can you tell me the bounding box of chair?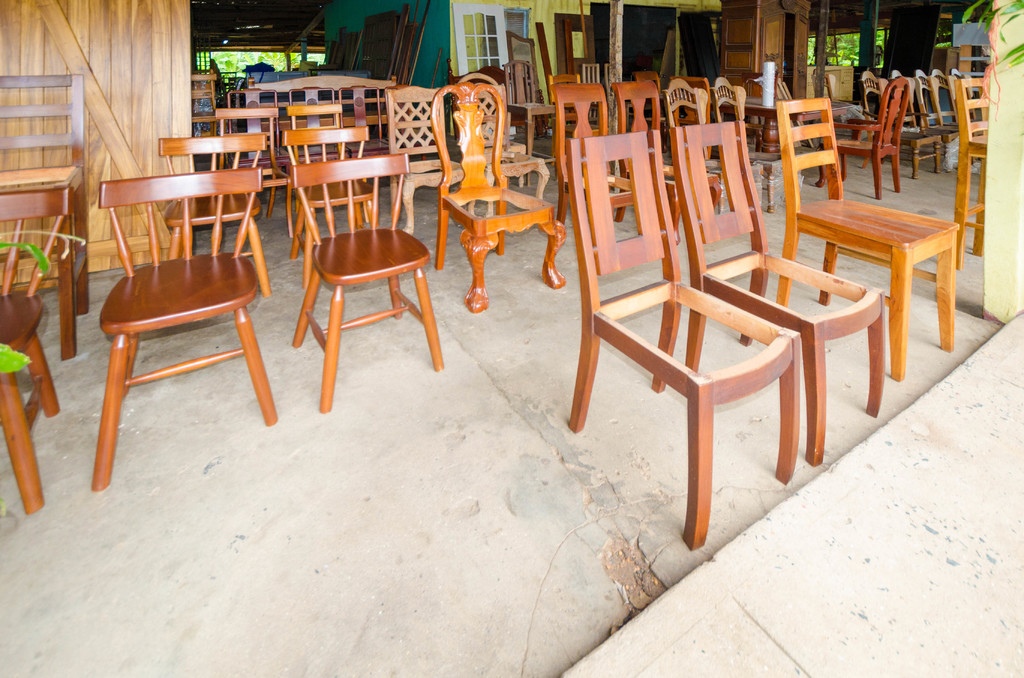
(473, 82, 553, 210).
